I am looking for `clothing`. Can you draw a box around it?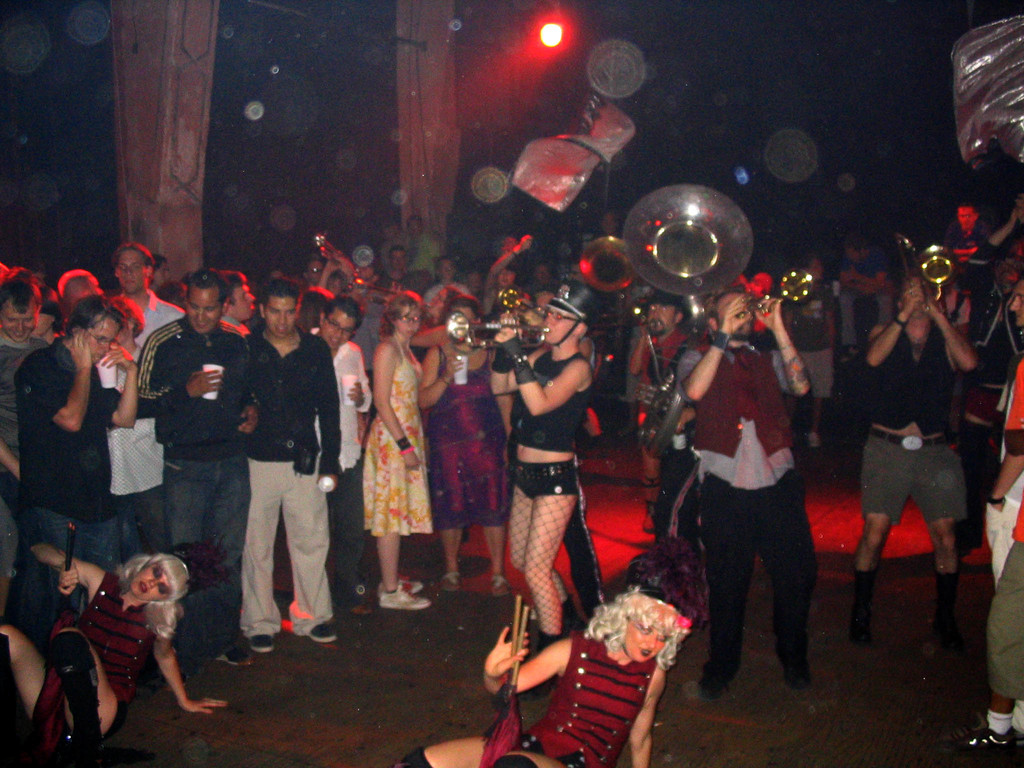
Sure, the bounding box is 982, 497, 1023, 719.
